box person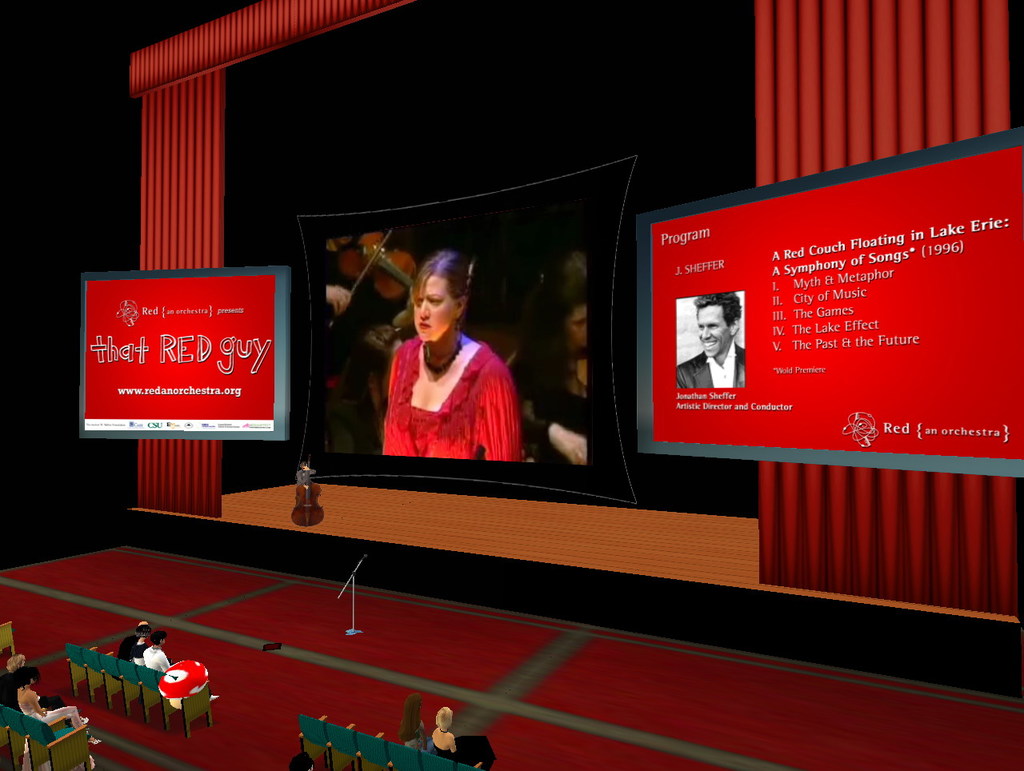
Rect(140, 629, 170, 671)
